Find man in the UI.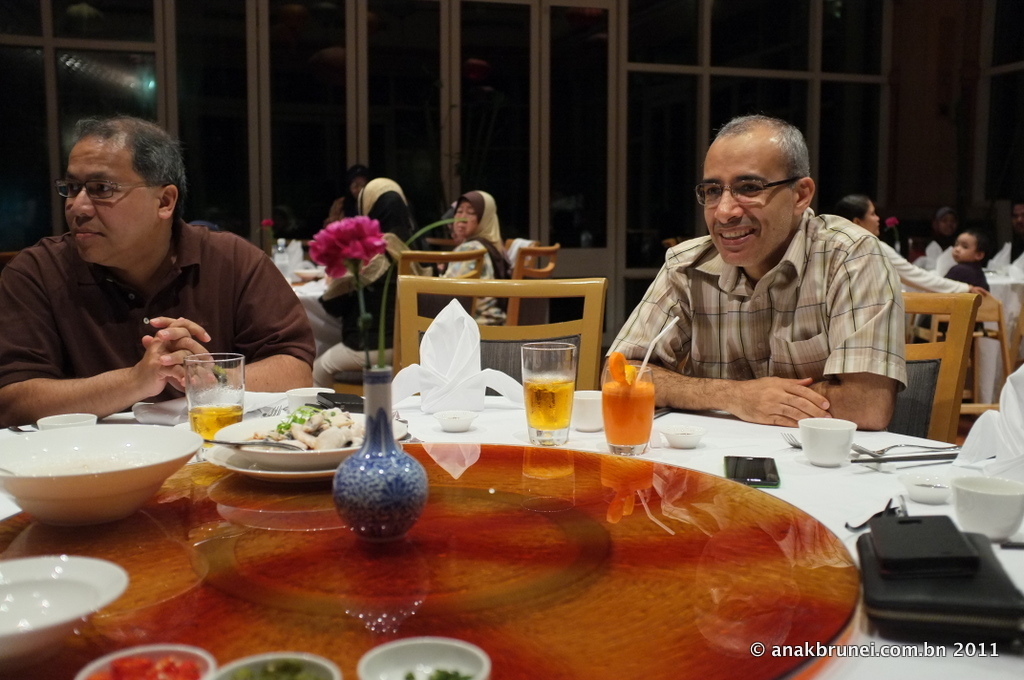
UI element at 603 123 944 453.
